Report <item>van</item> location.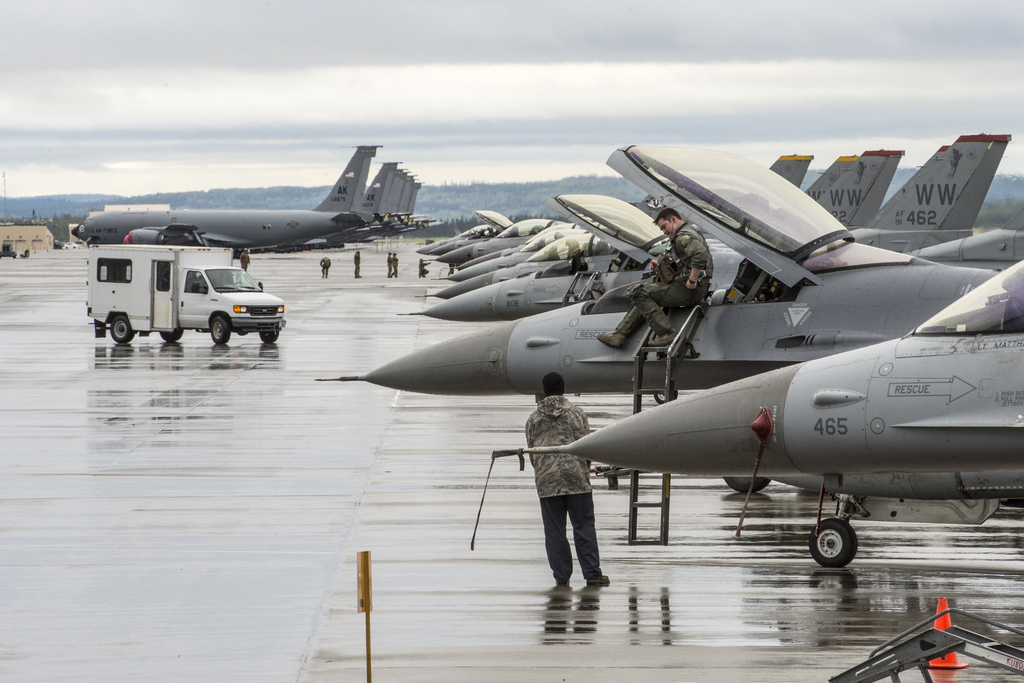
Report: (x1=86, y1=240, x2=286, y2=349).
